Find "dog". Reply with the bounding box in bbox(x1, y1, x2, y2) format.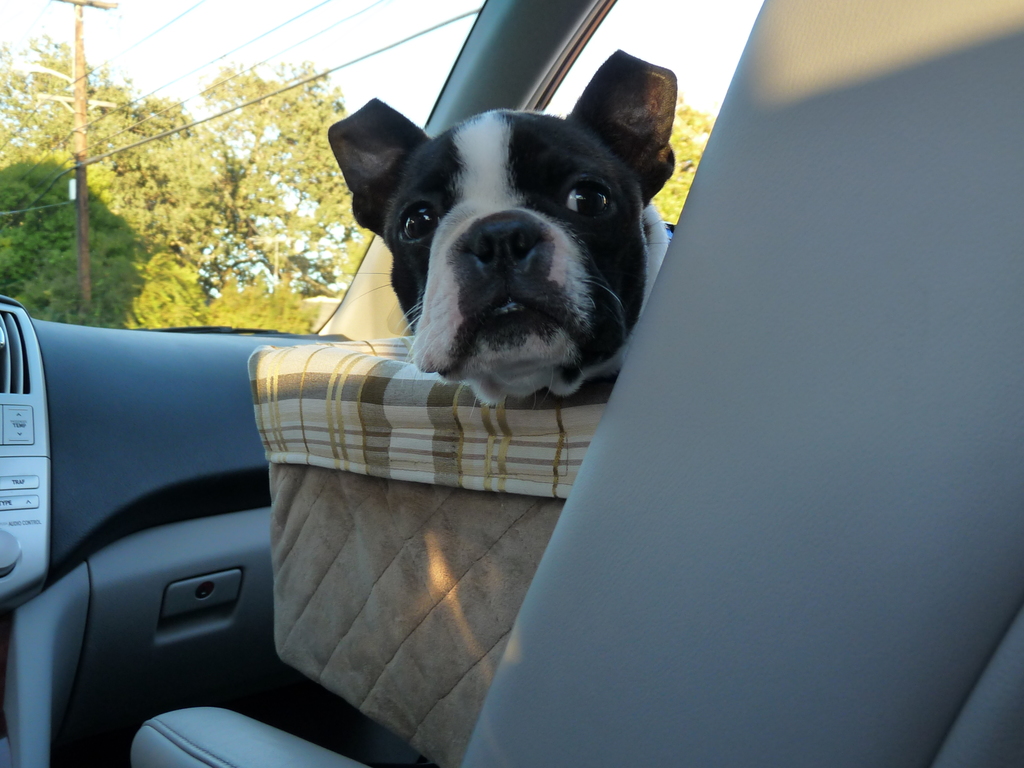
bbox(324, 49, 674, 405).
